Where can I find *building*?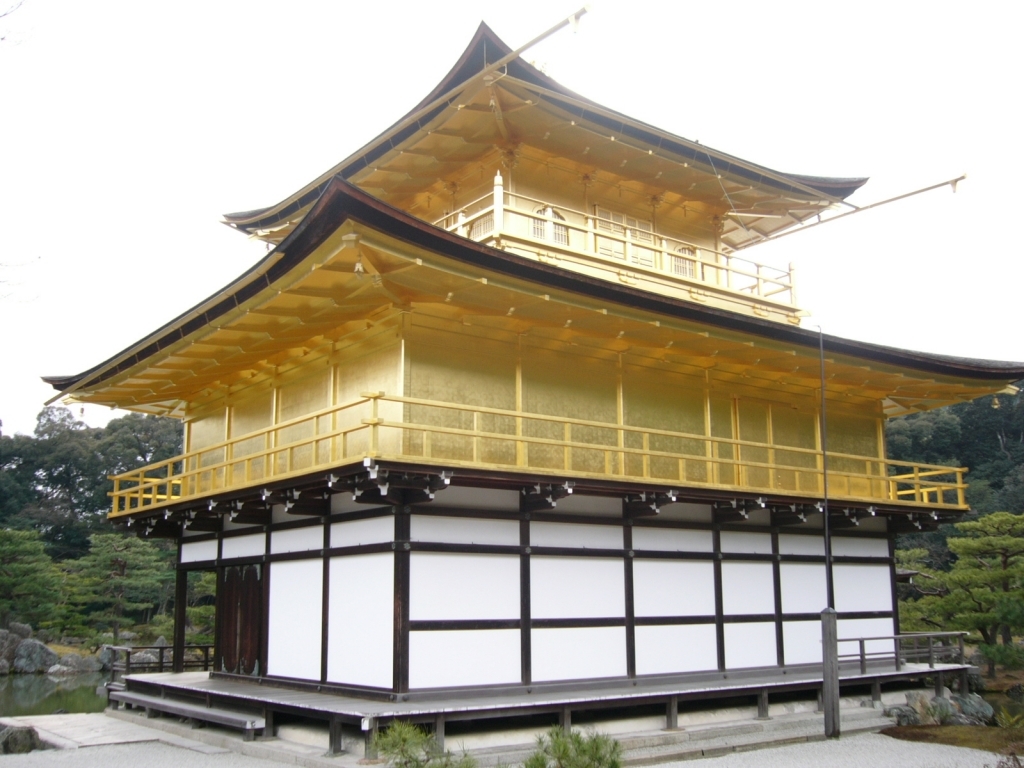
You can find it at 33:10:1023:767.
